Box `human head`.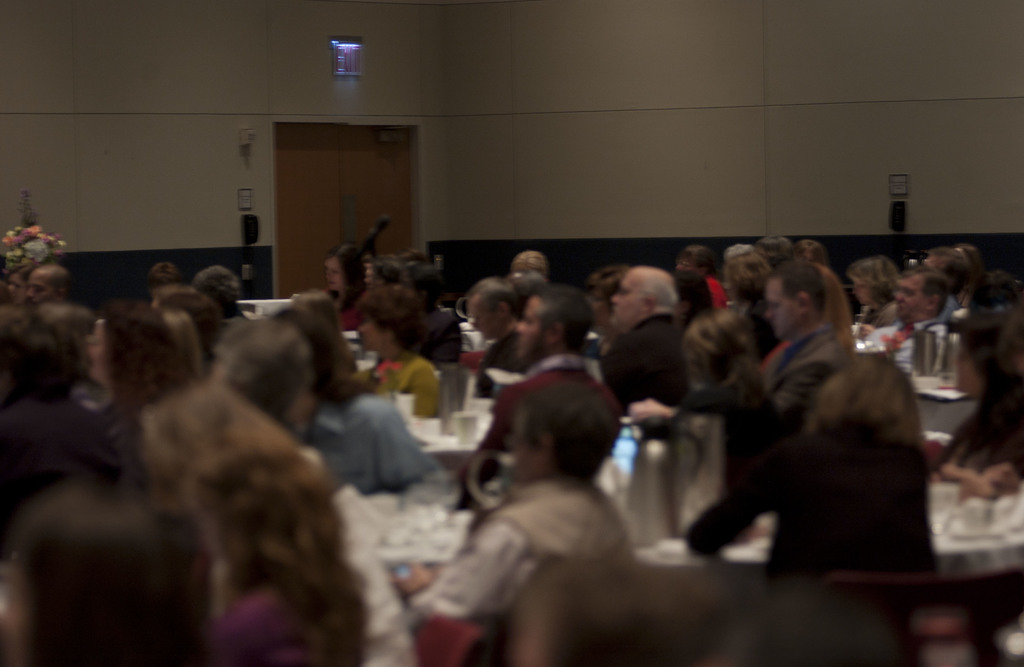
bbox=[155, 386, 284, 521].
